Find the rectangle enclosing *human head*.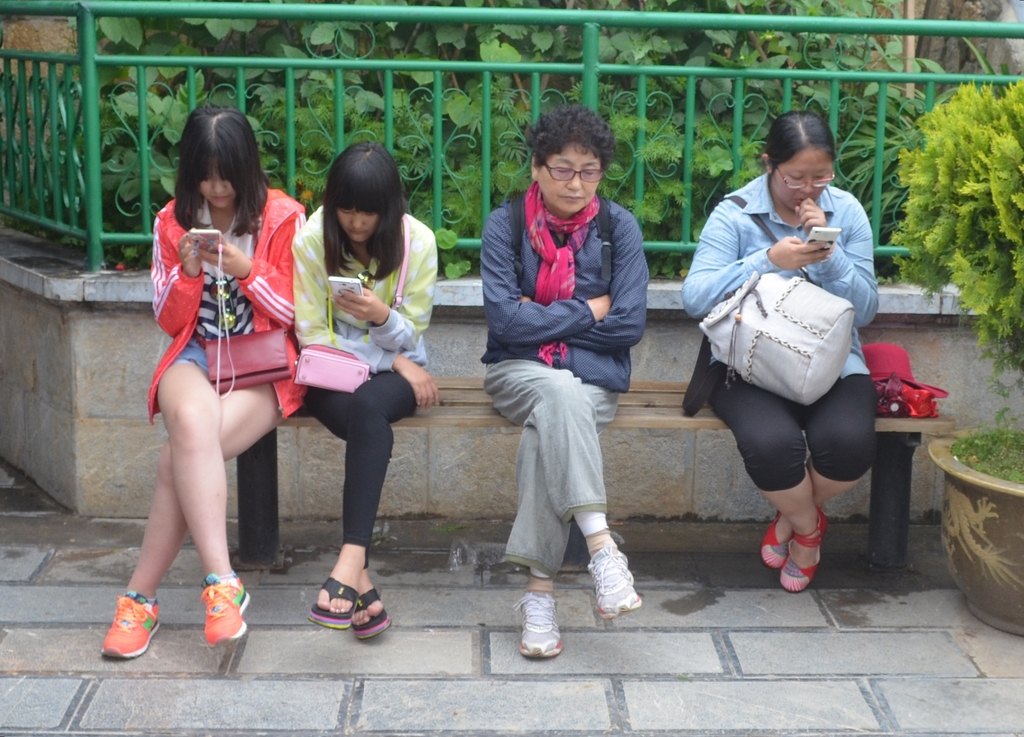
BBox(528, 104, 607, 214).
